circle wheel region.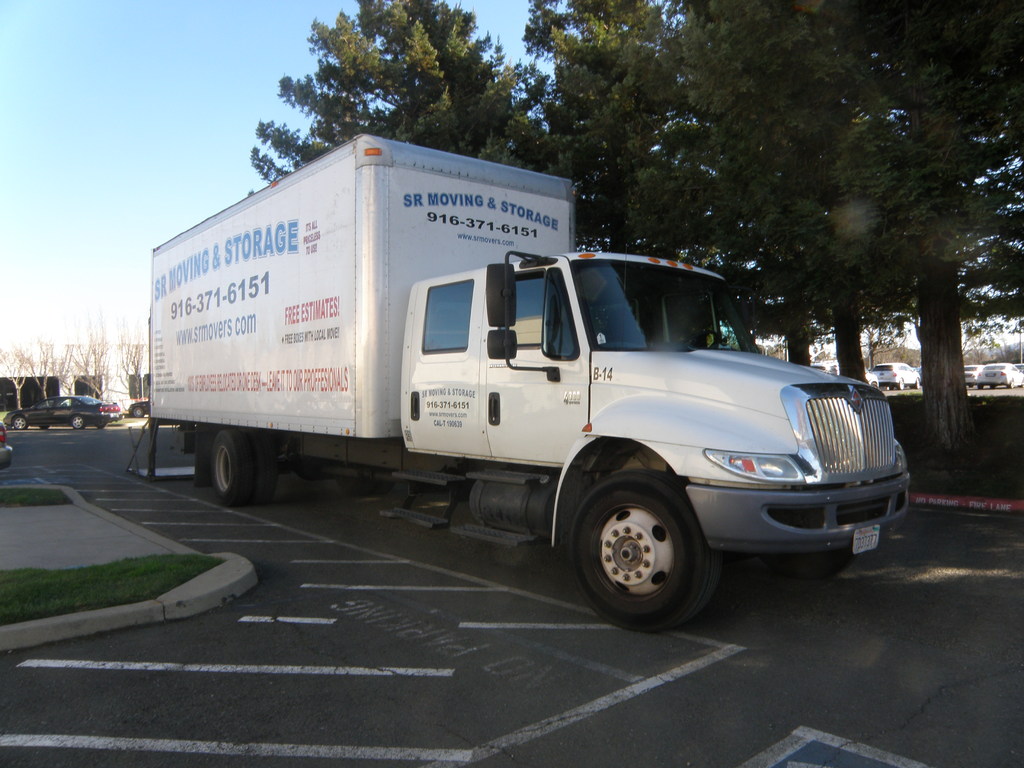
Region: x1=14 y1=417 x2=29 y2=428.
